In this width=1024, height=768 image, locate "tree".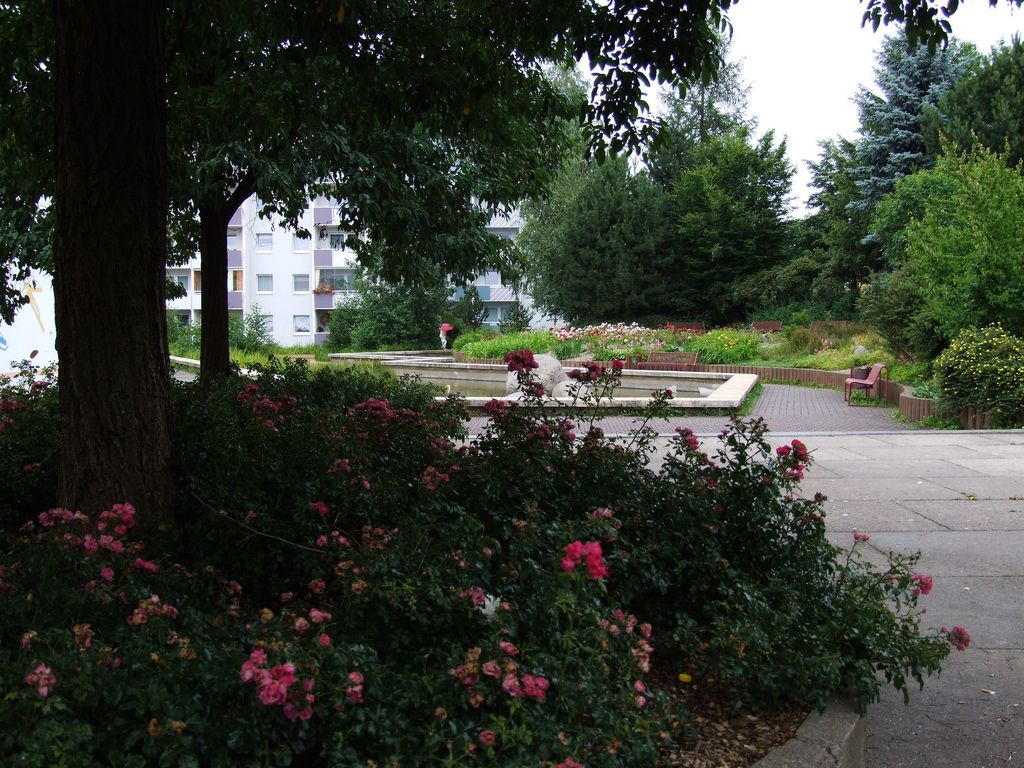
Bounding box: 927,29,1023,167.
